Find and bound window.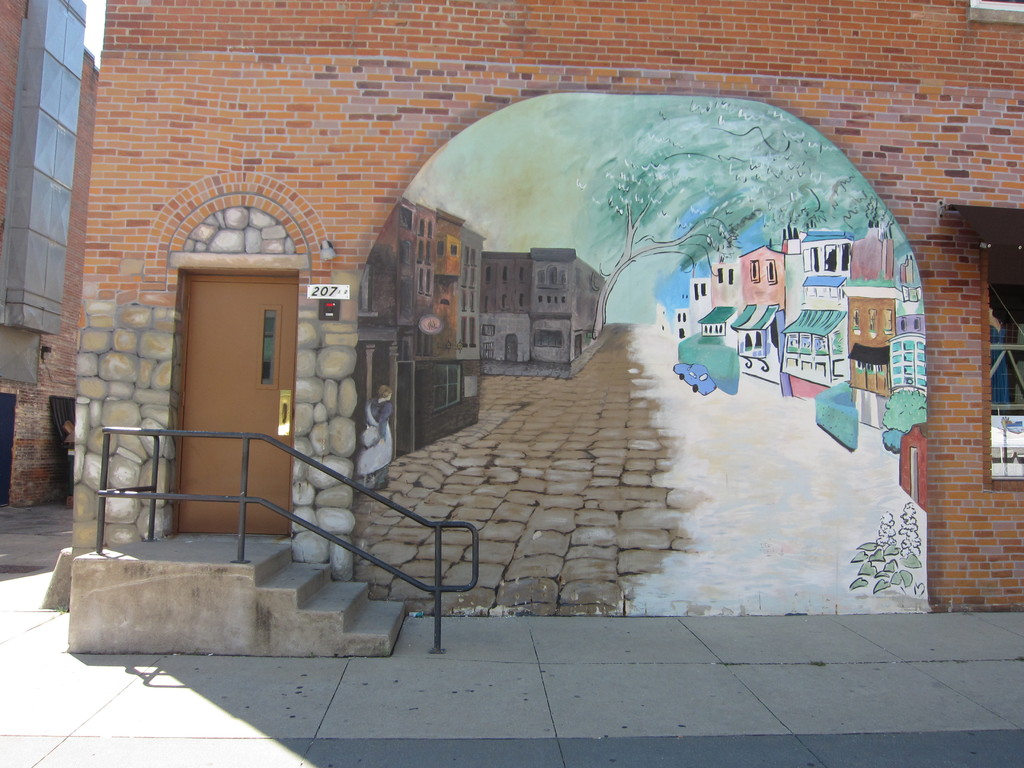
Bound: 426, 269, 432, 297.
